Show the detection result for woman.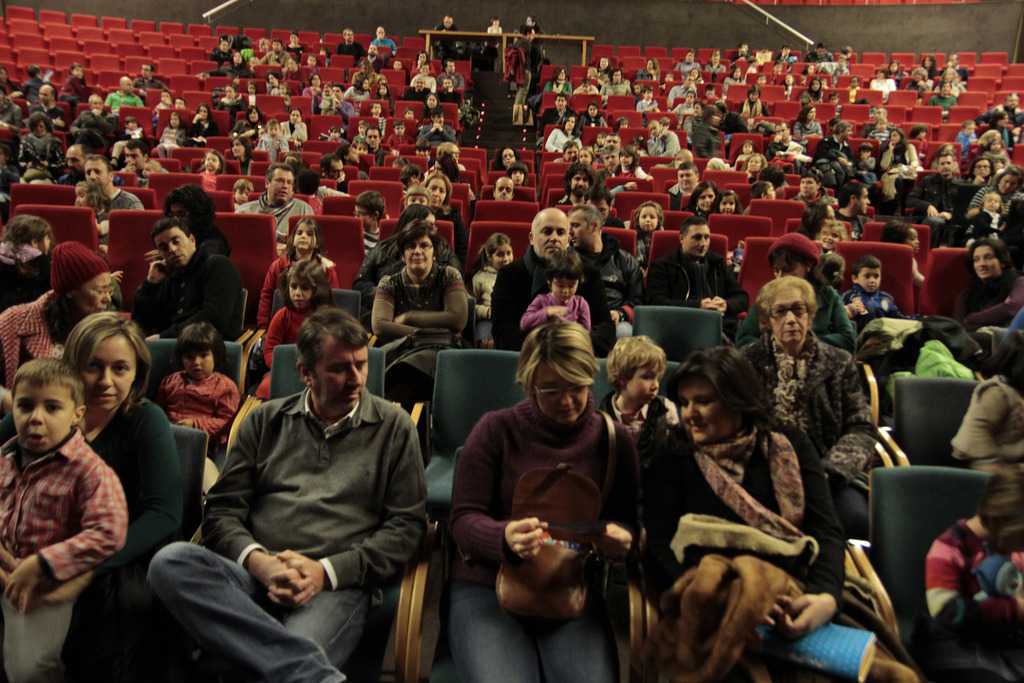
region(216, 81, 248, 113).
